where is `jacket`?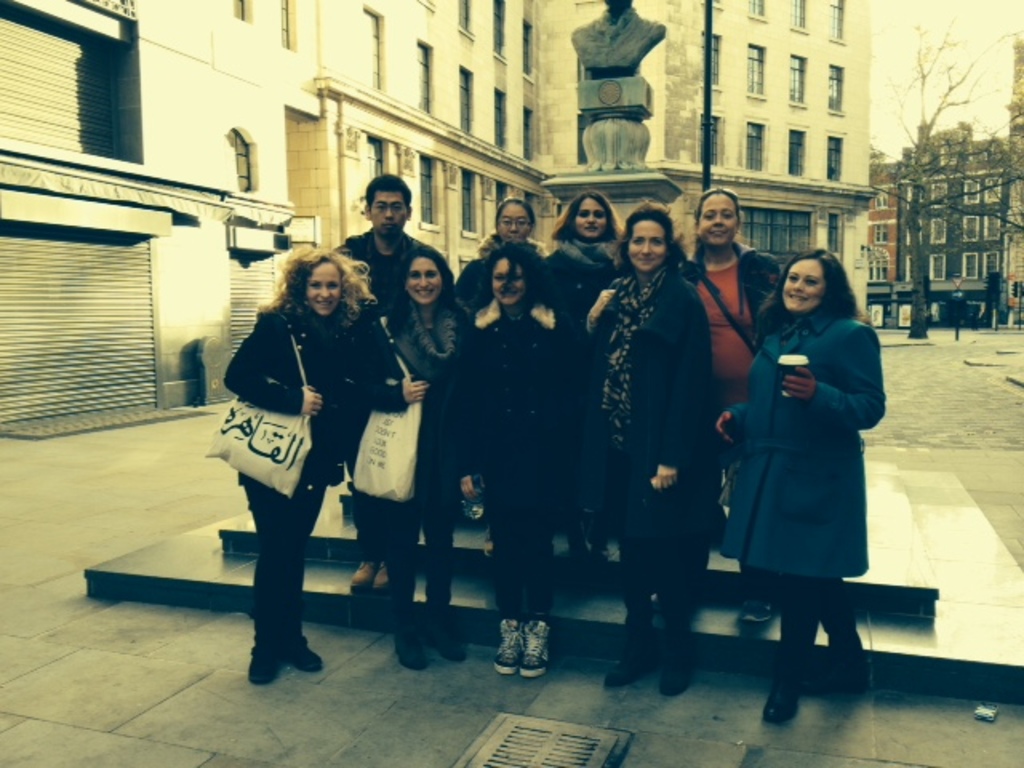
locate(445, 226, 557, 306).
